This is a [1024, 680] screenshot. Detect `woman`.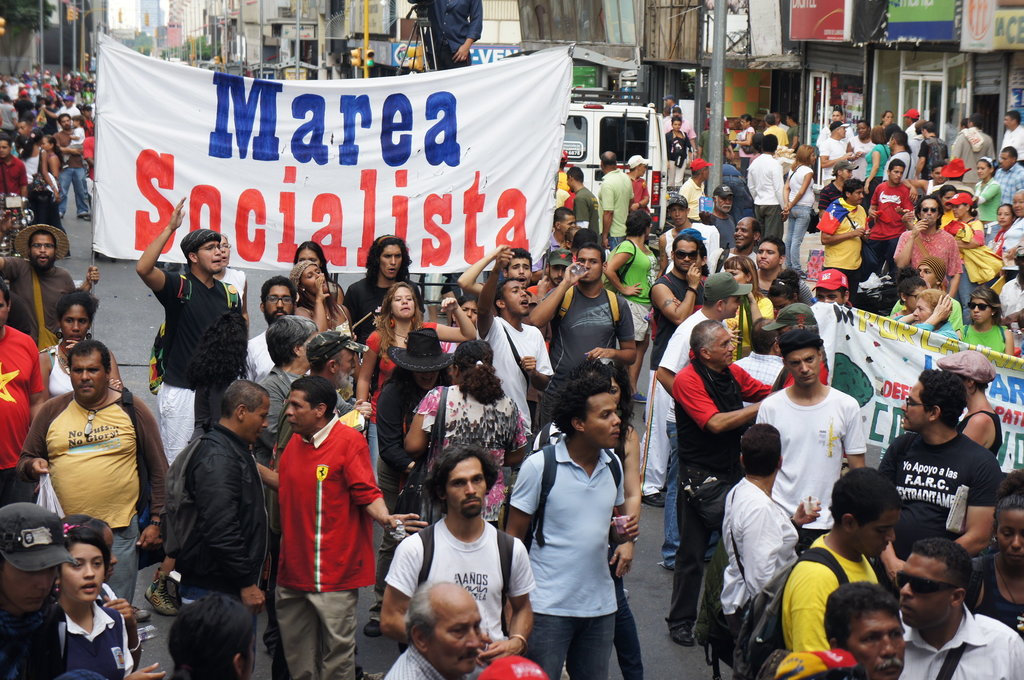
bbox=[598, 207, 656, 406].
